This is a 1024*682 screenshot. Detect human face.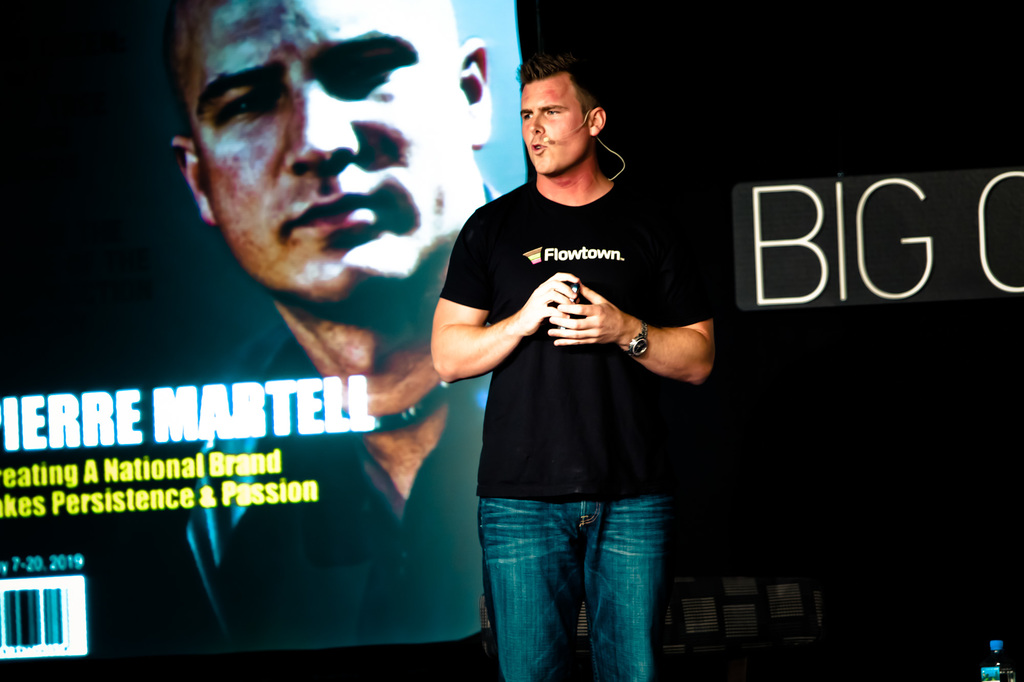
box=[179, 0, 473, 313].
